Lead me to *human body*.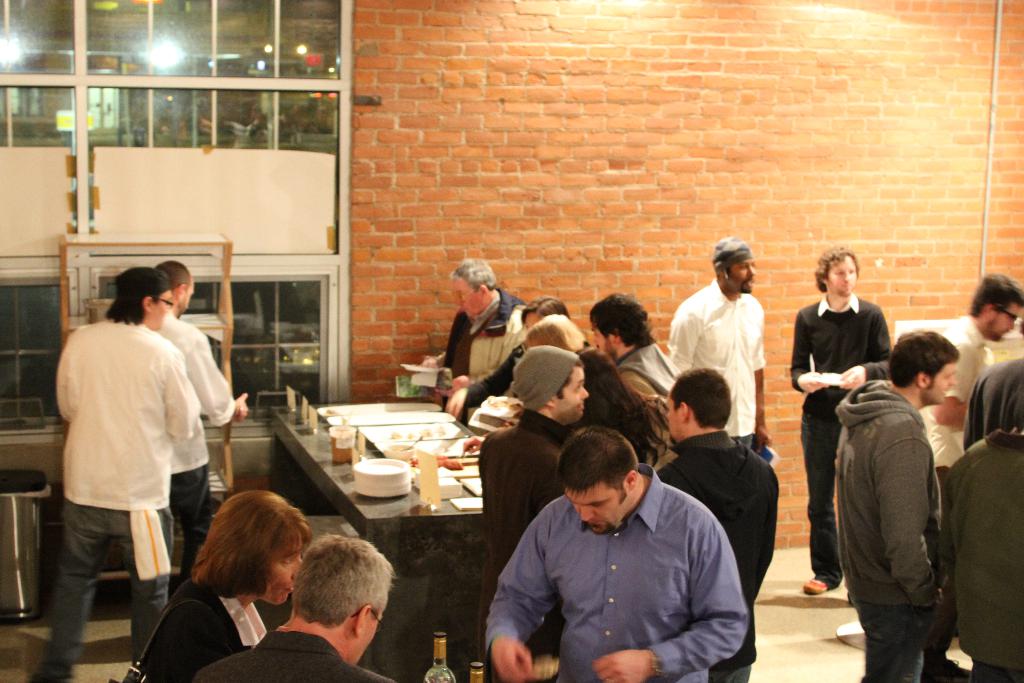
Lead to BBox(158, 259, 253, 586).
